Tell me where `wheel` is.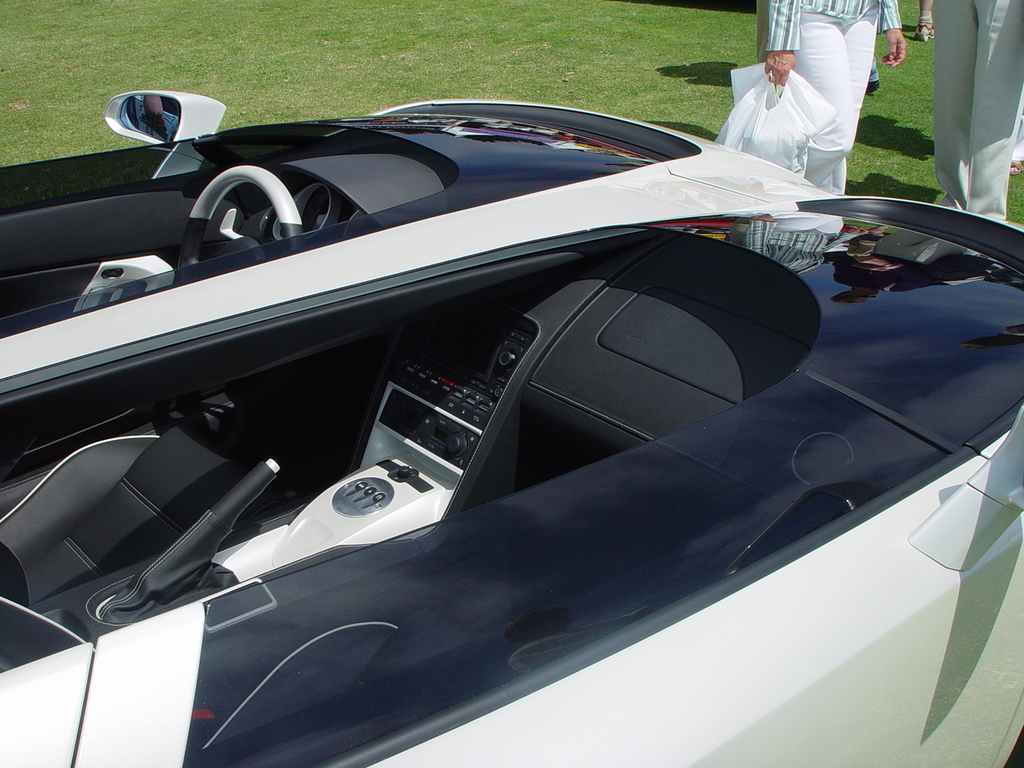
`wheel` is at (174,167,305,270).
